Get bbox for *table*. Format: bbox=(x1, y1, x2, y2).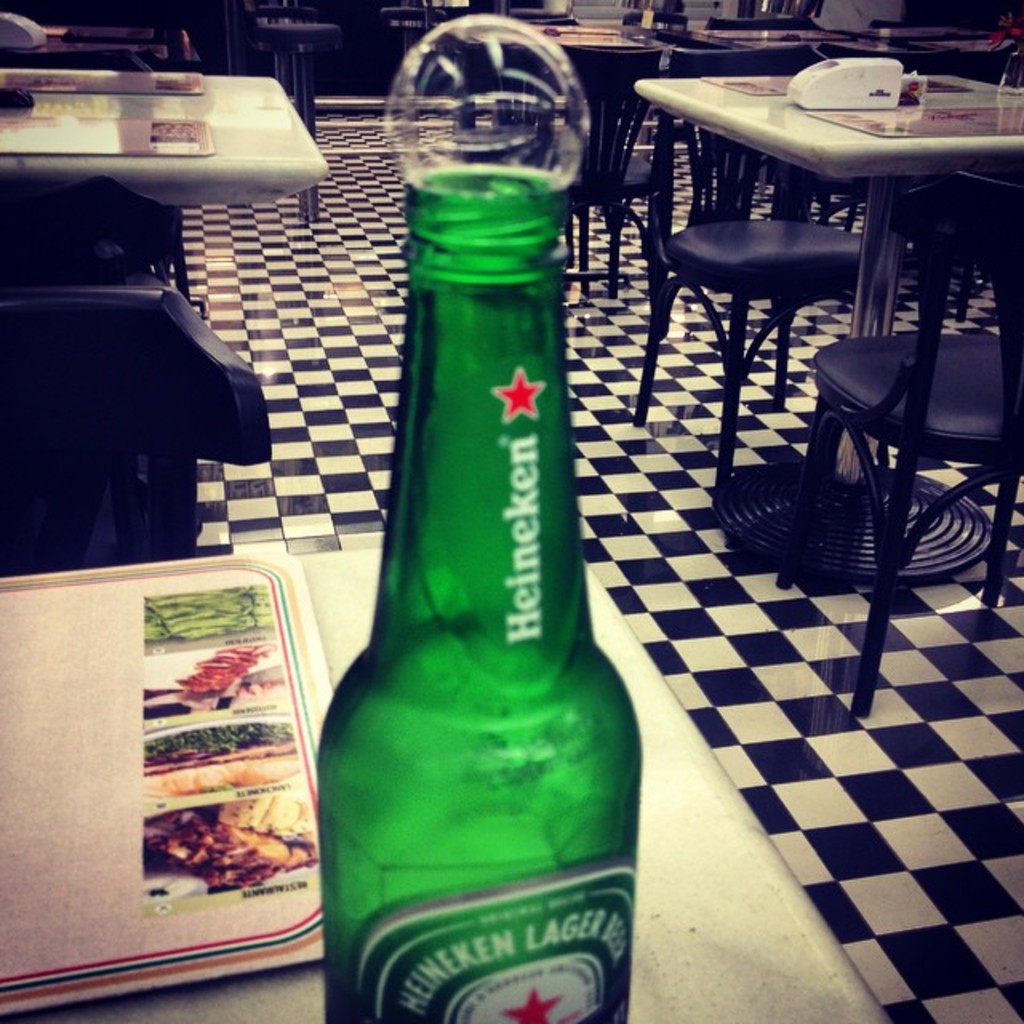
bbox=(637, 72, 1022, 587).
